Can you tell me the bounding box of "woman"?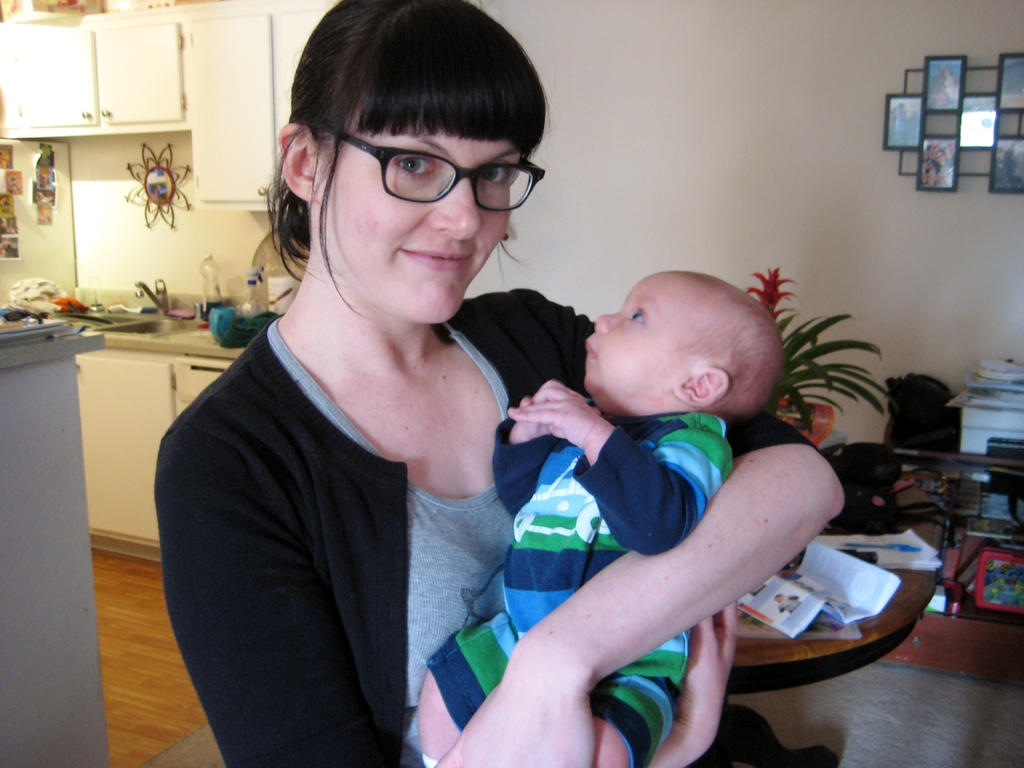
893 101 907 143.
